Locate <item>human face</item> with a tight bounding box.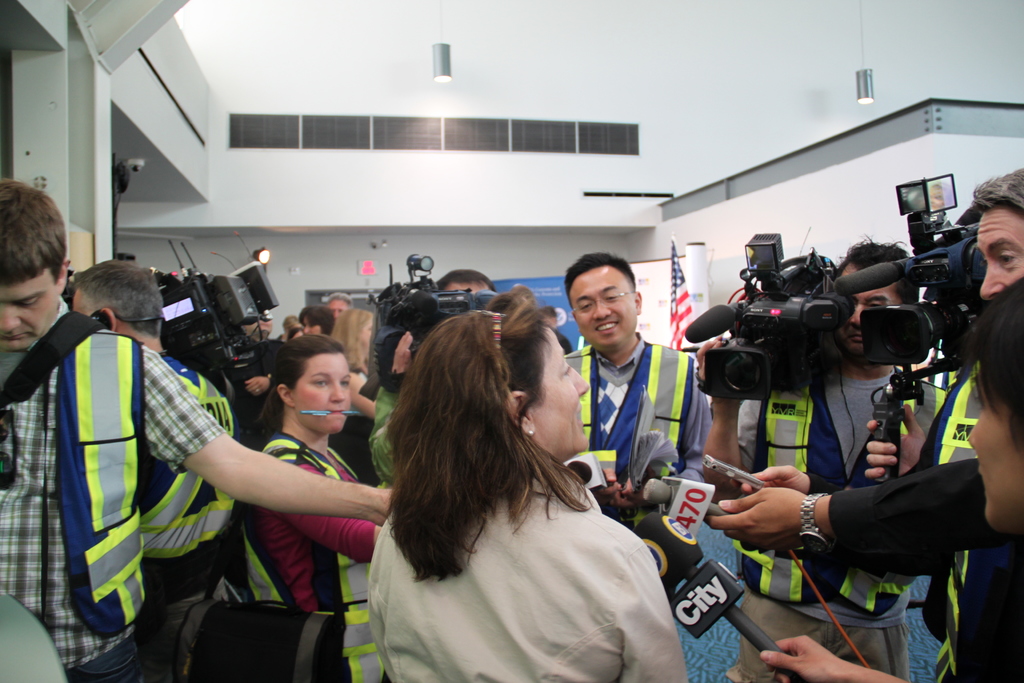
x1=329, y1=298, x2=346, y2=323.
